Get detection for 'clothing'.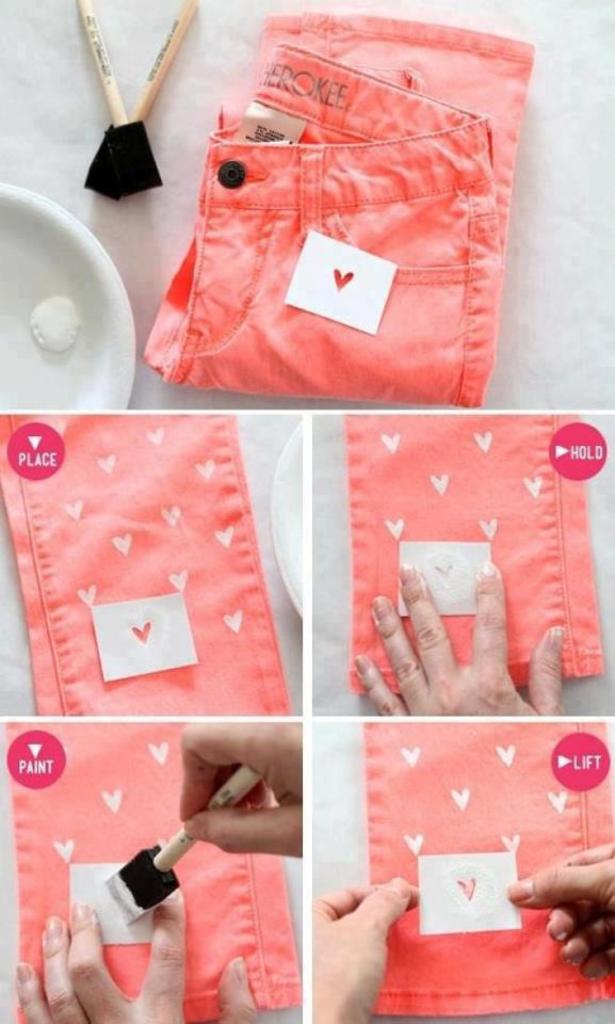
Detection: 354/715/614/1017.
